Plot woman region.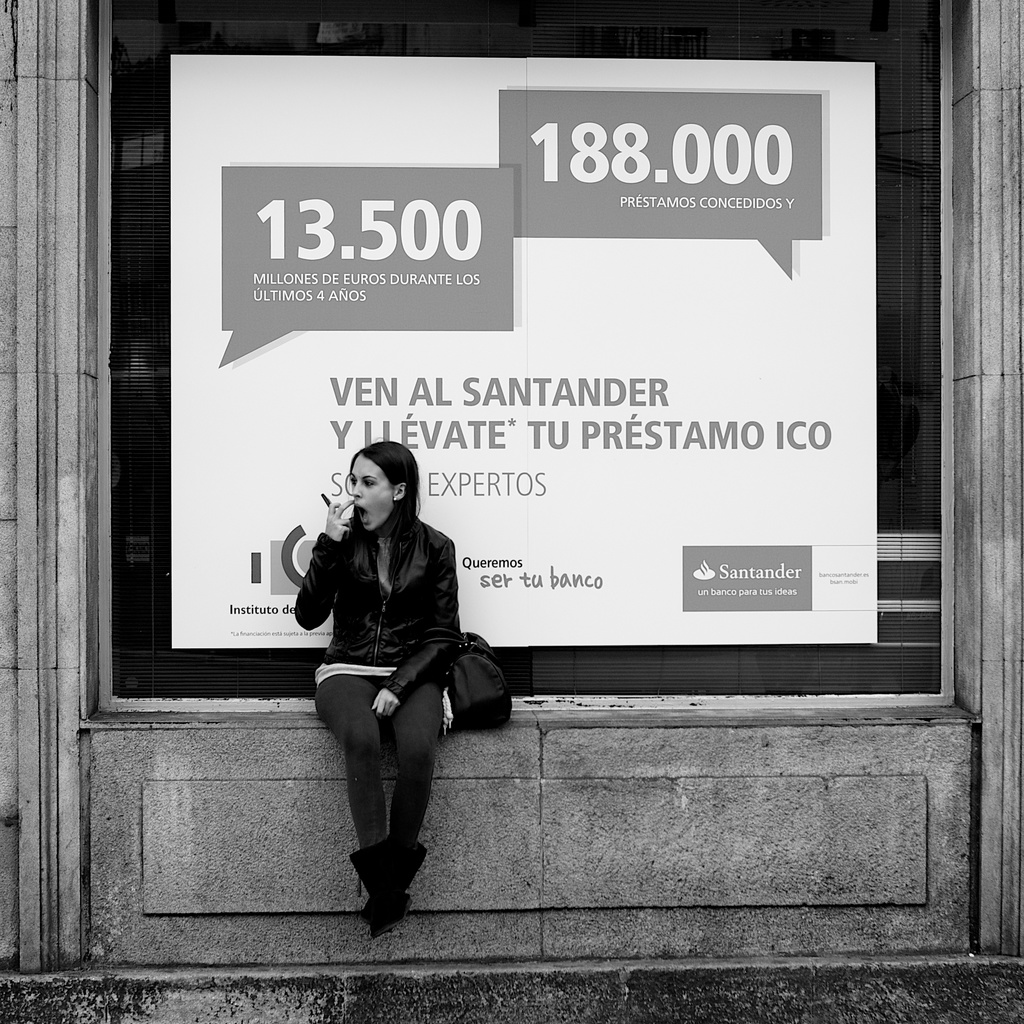
Plotted at bbox=[284, 422, 500, 924].
